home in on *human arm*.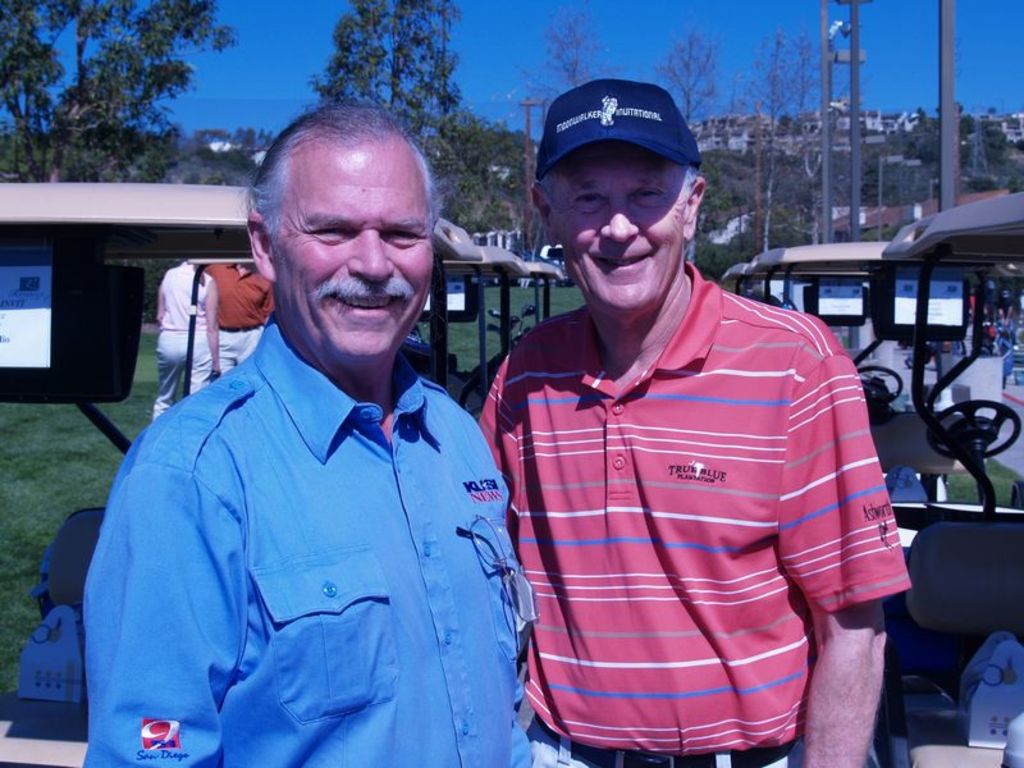
Homed in at region(77, 421, 247, 767).
